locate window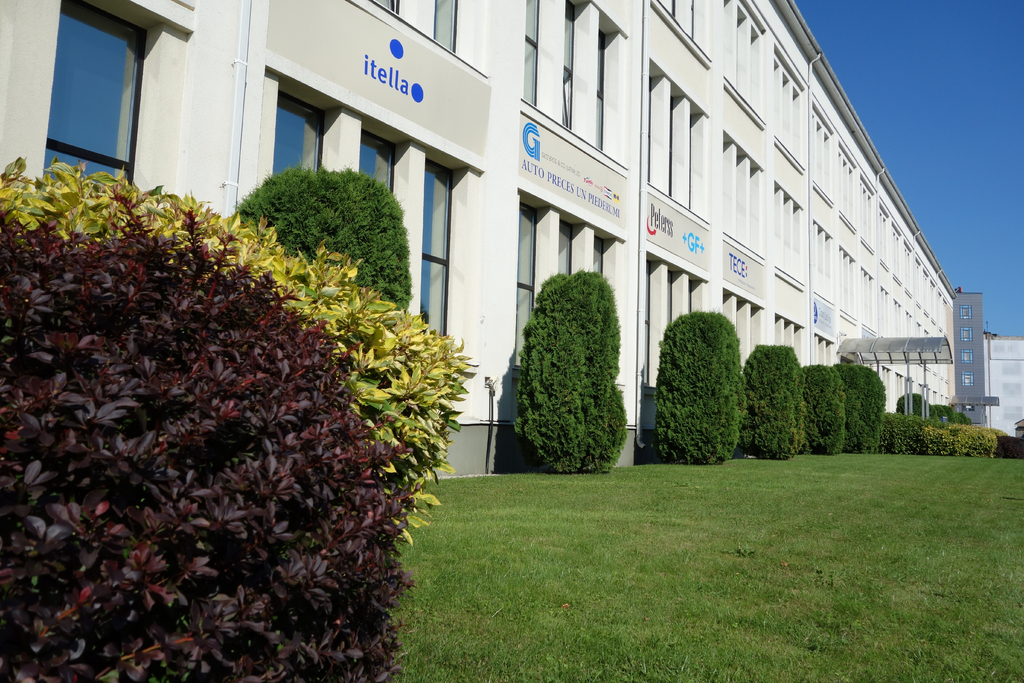
(855, 173, 876, 254)
